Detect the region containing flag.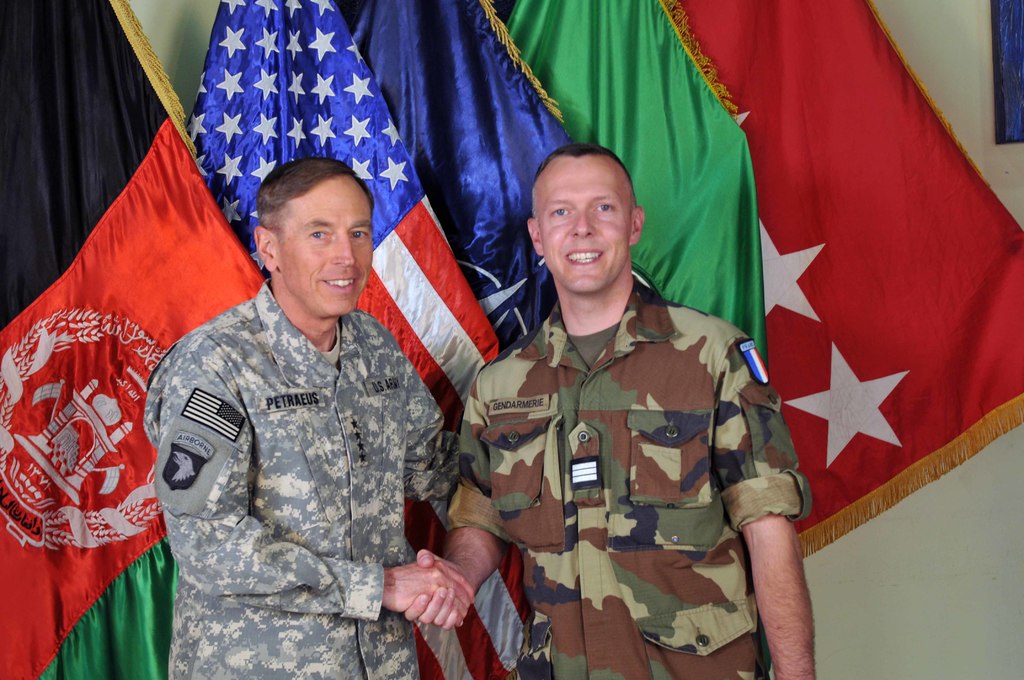
crop(0, 0, 265, 679).
